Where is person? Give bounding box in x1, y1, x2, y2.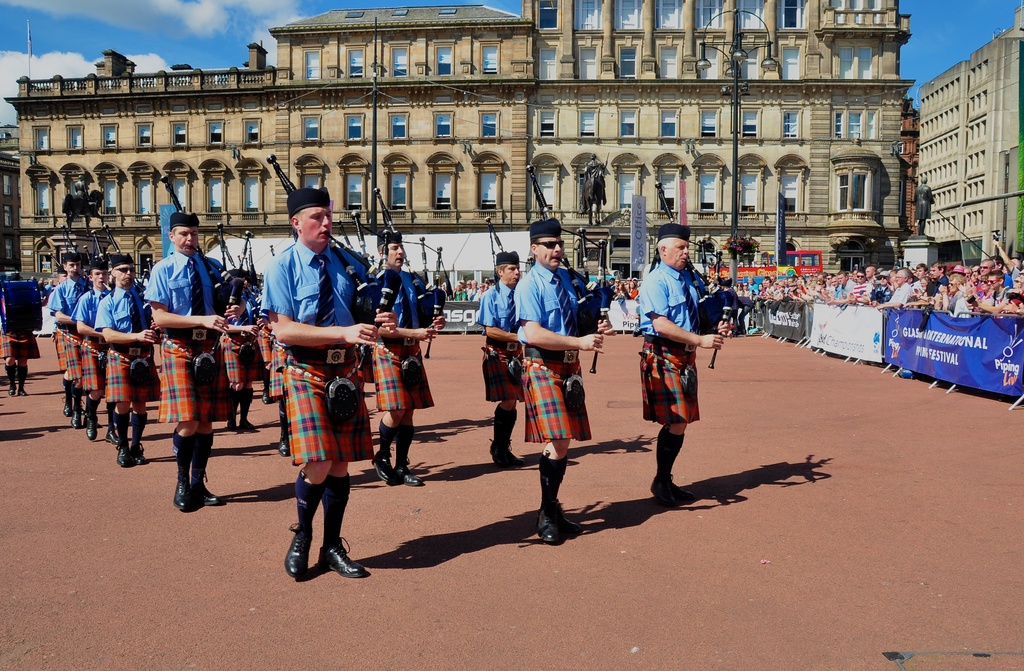
0, 271, 45, 397.
